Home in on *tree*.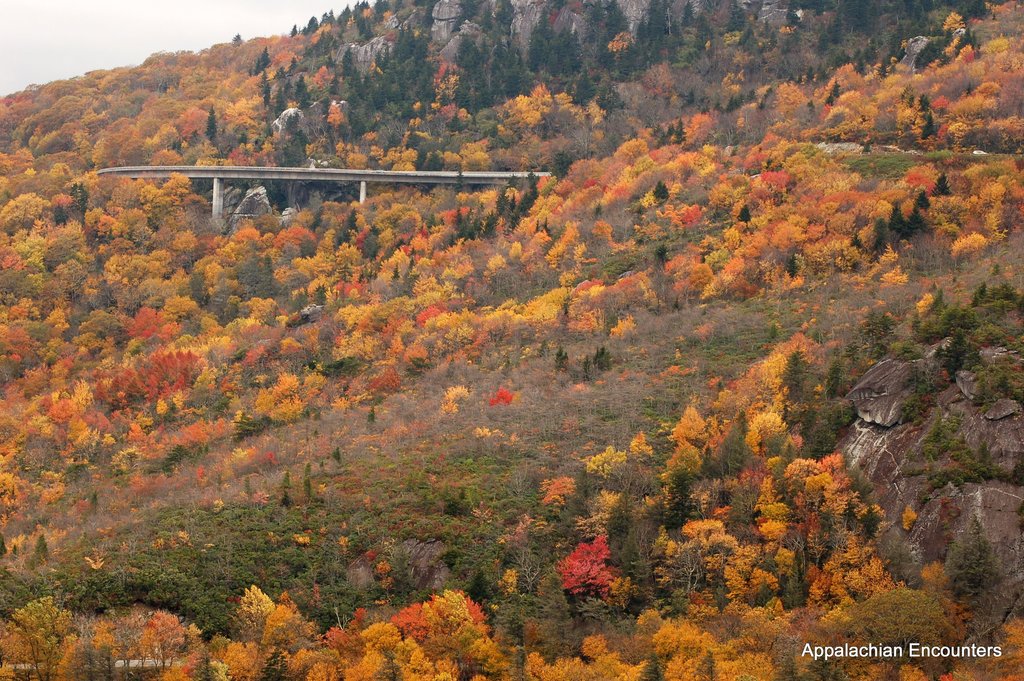
Homed in at 163, 293, 193, 321.
